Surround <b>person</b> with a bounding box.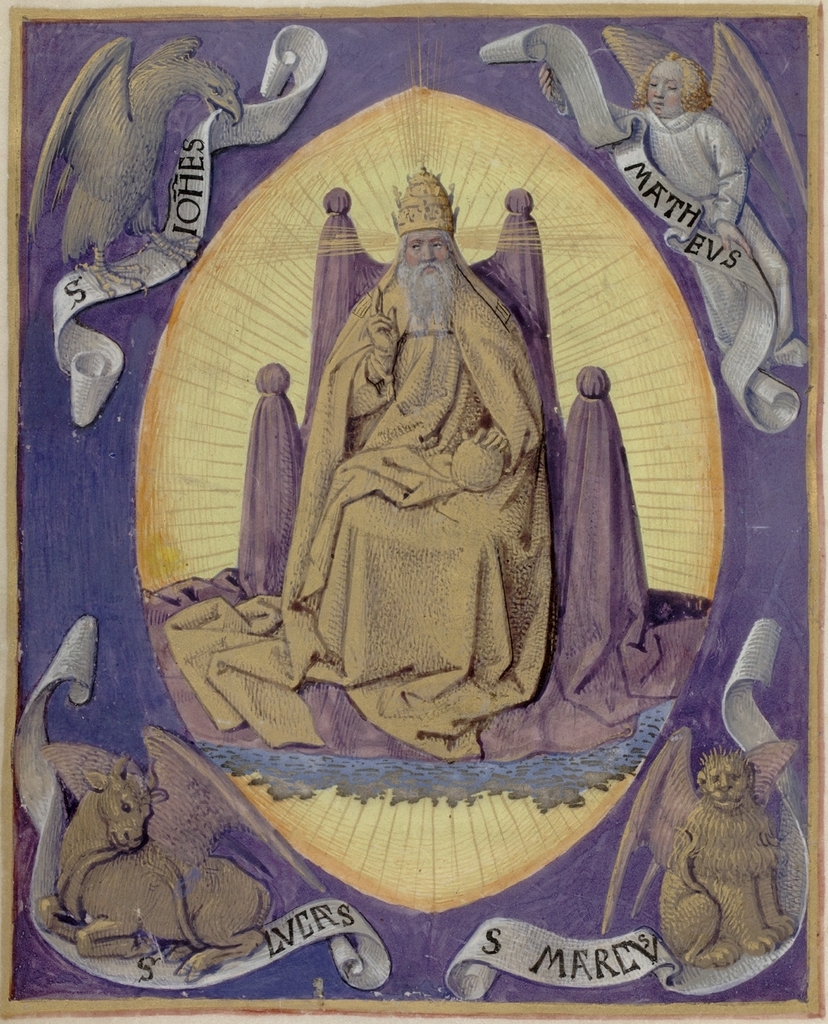
bbox=(536, 18, 805, 367).
